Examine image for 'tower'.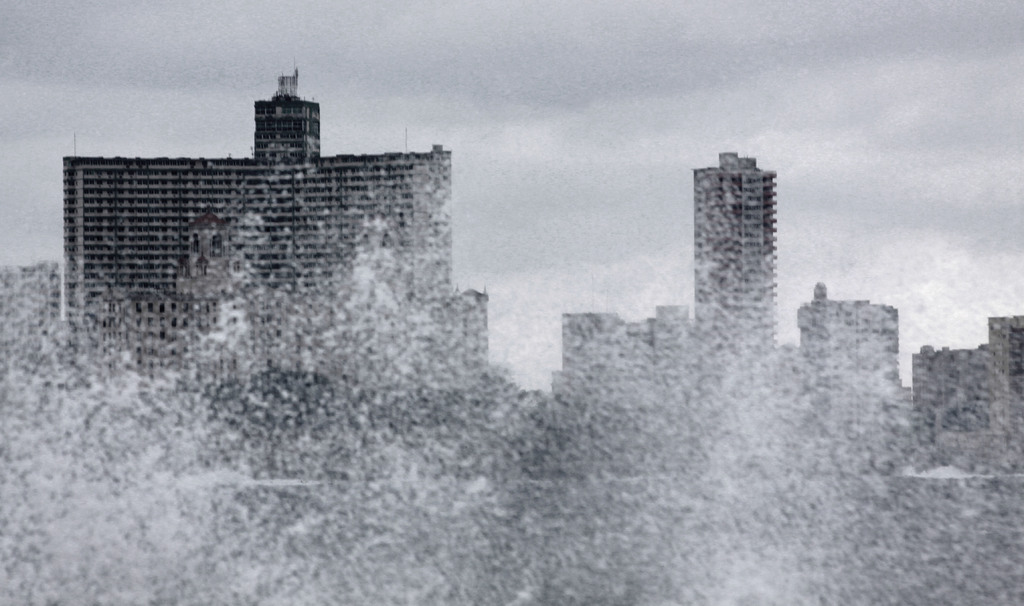
Examination result: 698 162 776 484.
